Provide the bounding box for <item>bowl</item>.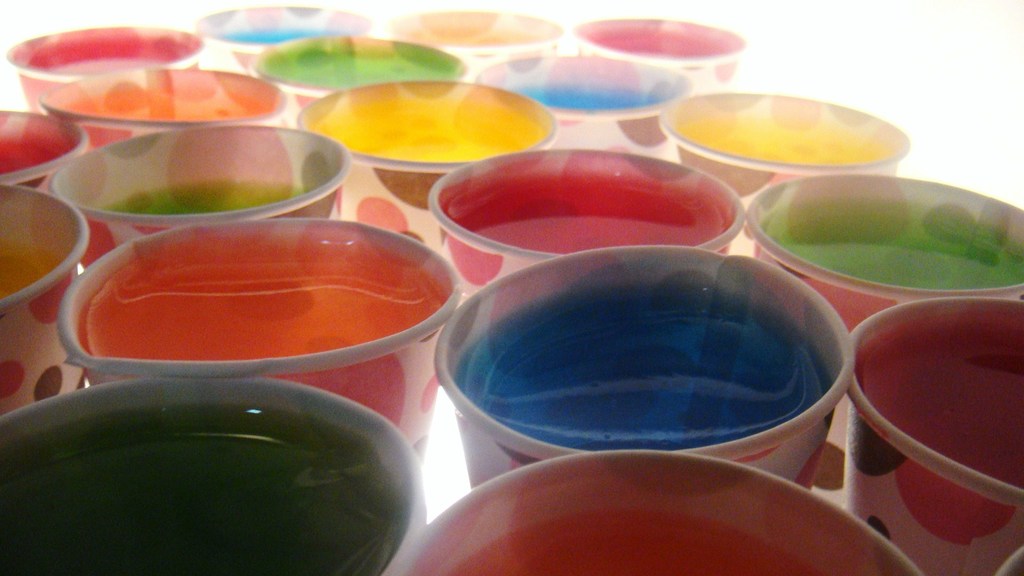
(left=739, top=173, right=1016, bottom=308).
